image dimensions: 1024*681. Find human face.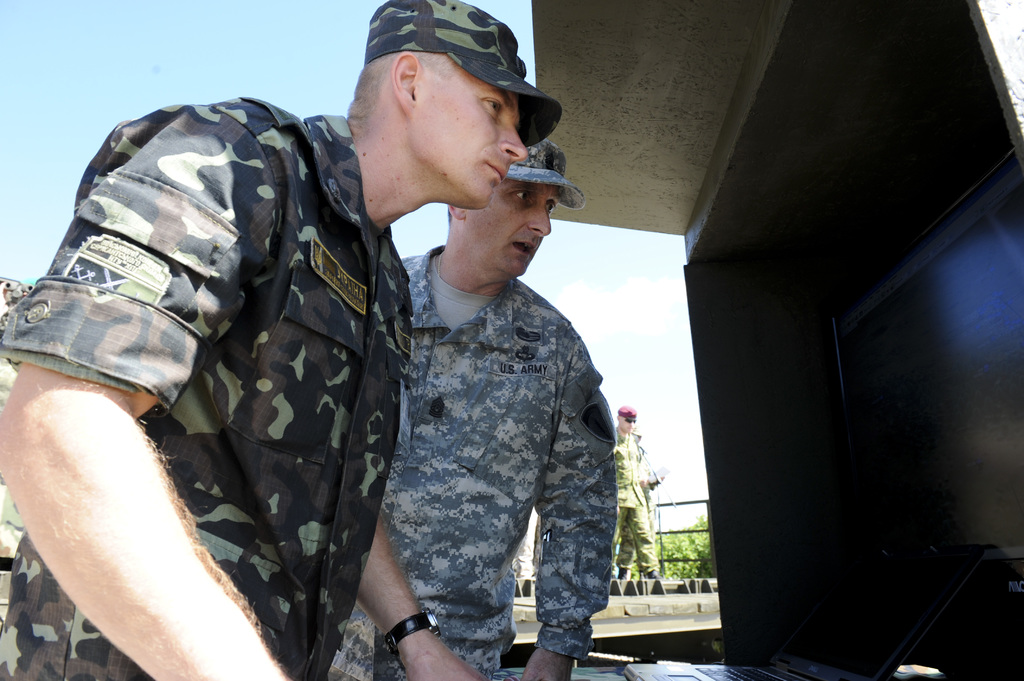
<region>411, 63, 527, 207</region>.
